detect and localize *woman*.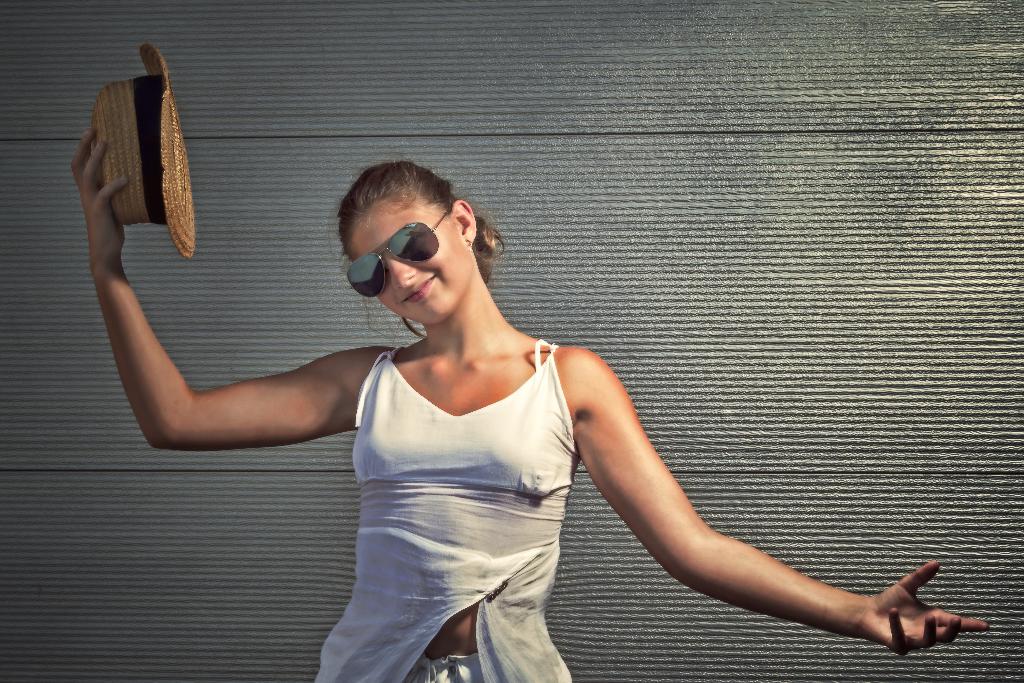
Localized at locate(69, 129, 993, 682).
